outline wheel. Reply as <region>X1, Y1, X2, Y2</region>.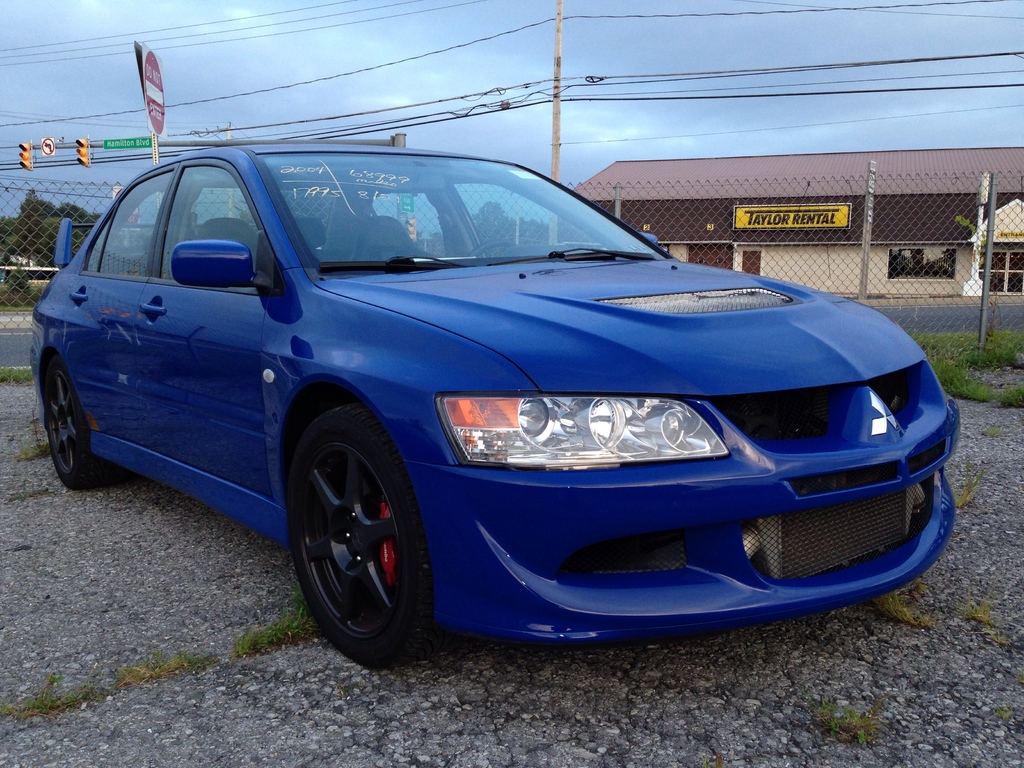
<region>468, 240, 514, 259</region>.
